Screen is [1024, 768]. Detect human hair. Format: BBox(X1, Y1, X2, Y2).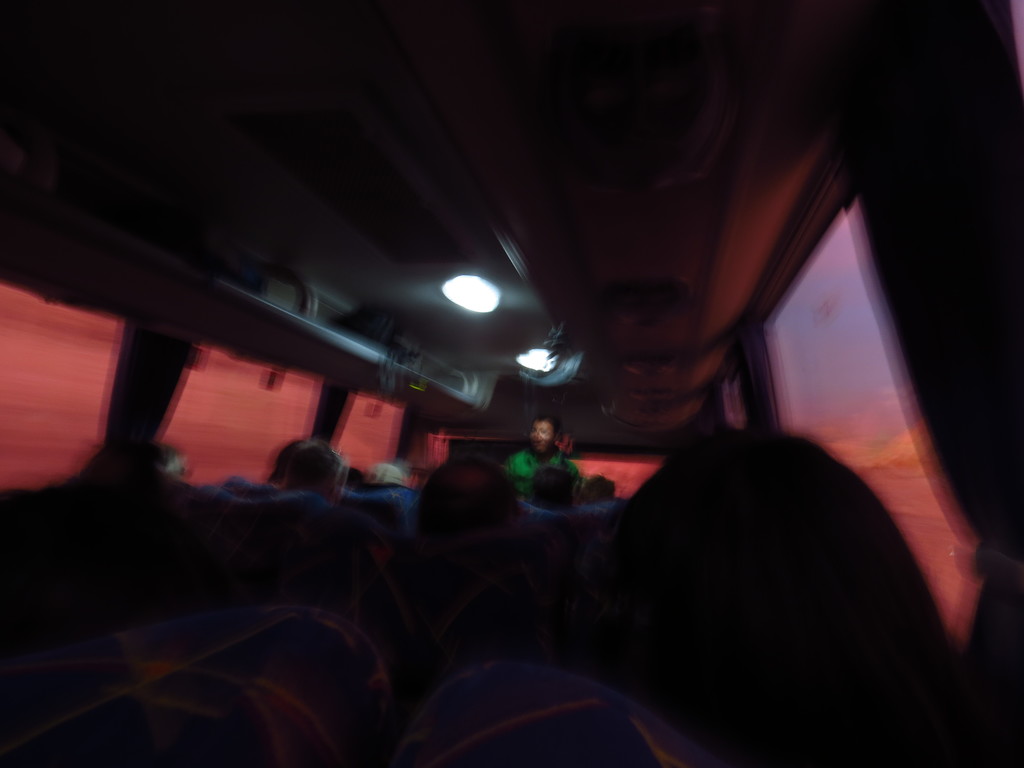
BBox(531, 412, 561, 435).
